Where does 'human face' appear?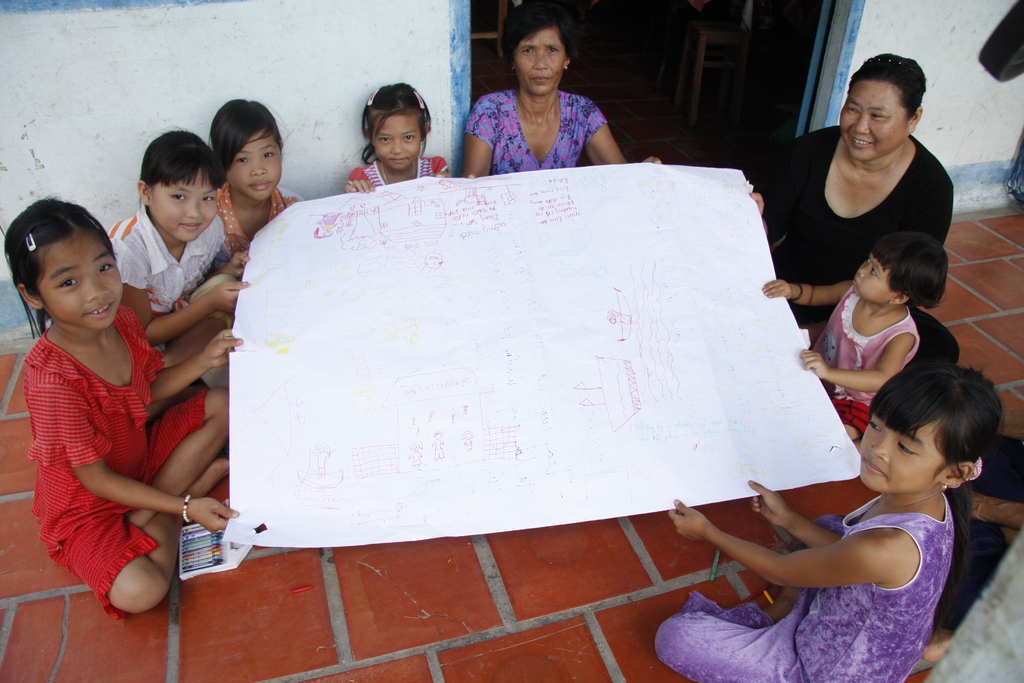
Appears at [x1=851, y1=255, x2=896, y2=296].
